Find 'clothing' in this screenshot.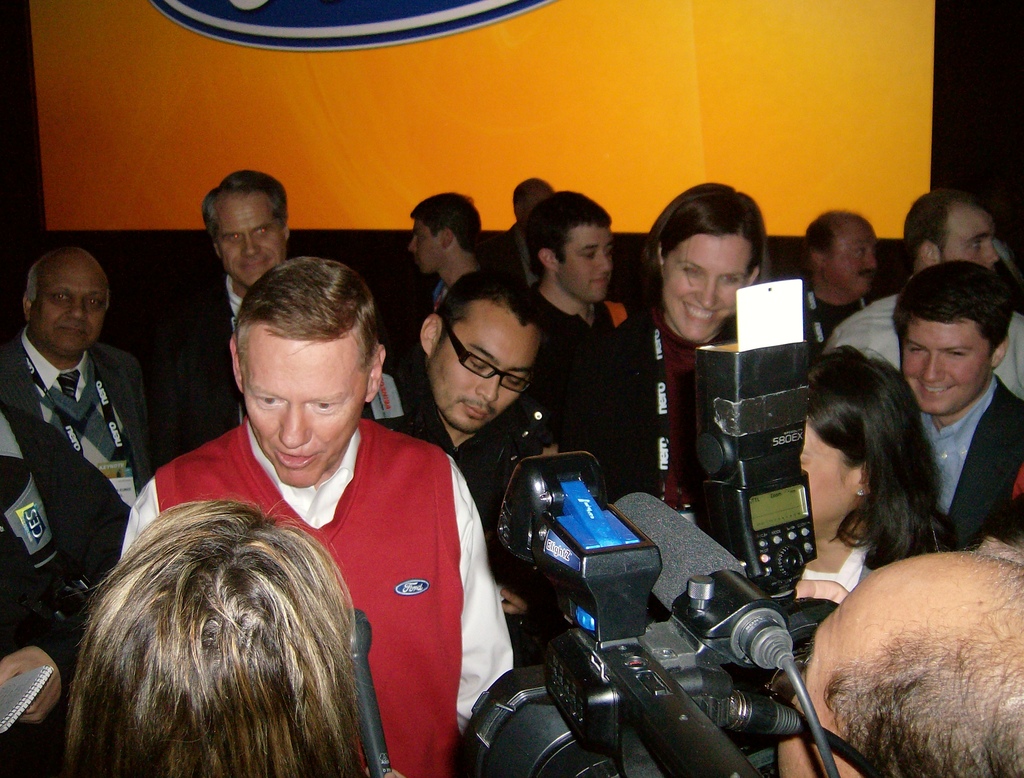
The bounding box for 'clothing' is <box>184,377,494,761</box>.
